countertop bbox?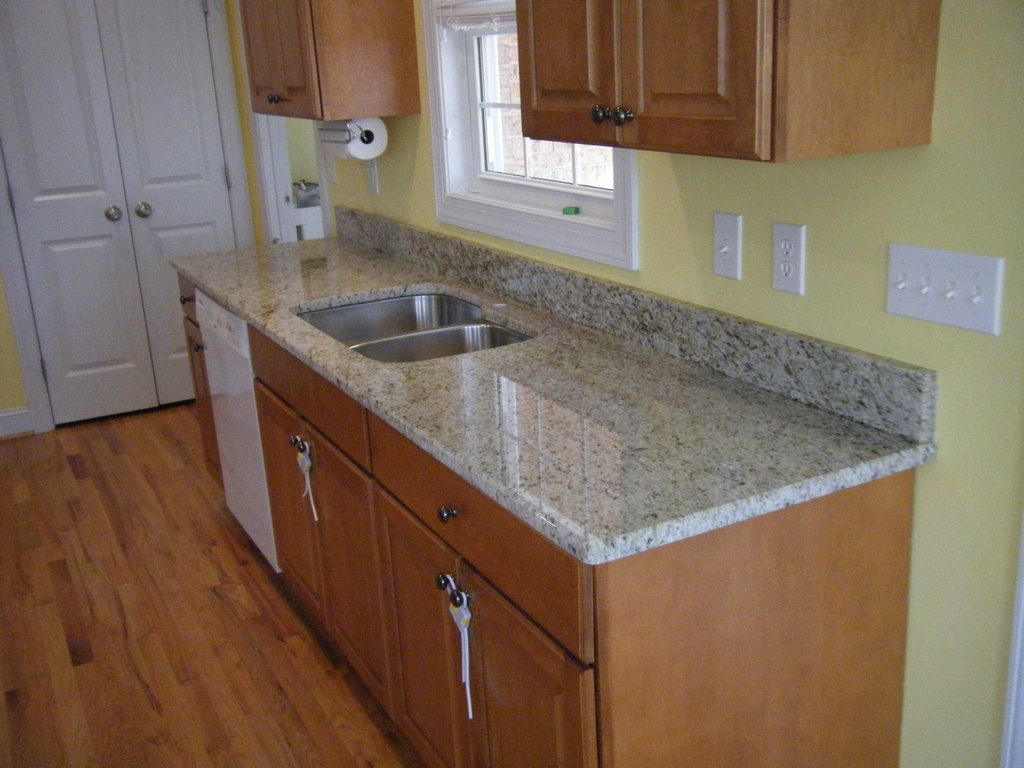
168/201/946/767
